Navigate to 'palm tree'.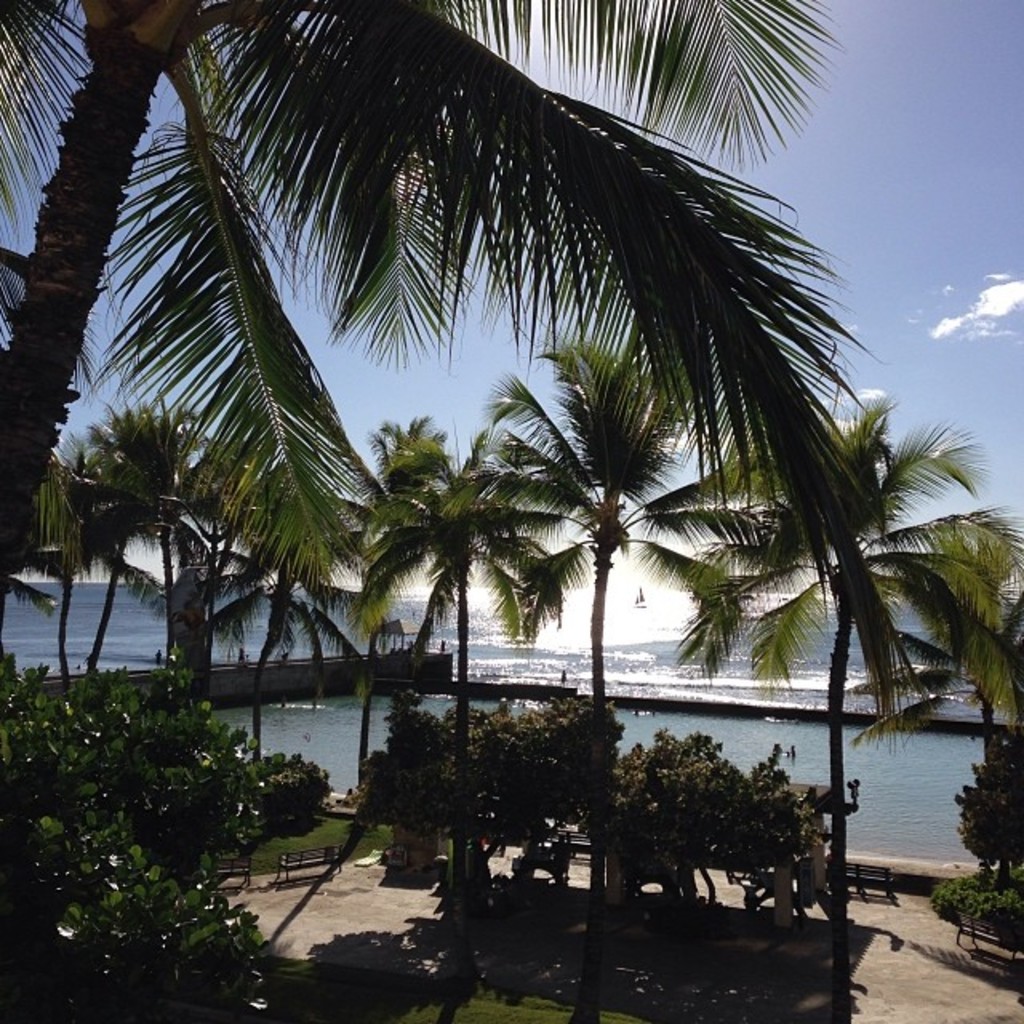
Navigation target: {"x1": 694, "y1": 427, "x2": 1006, "y2": 920}.
